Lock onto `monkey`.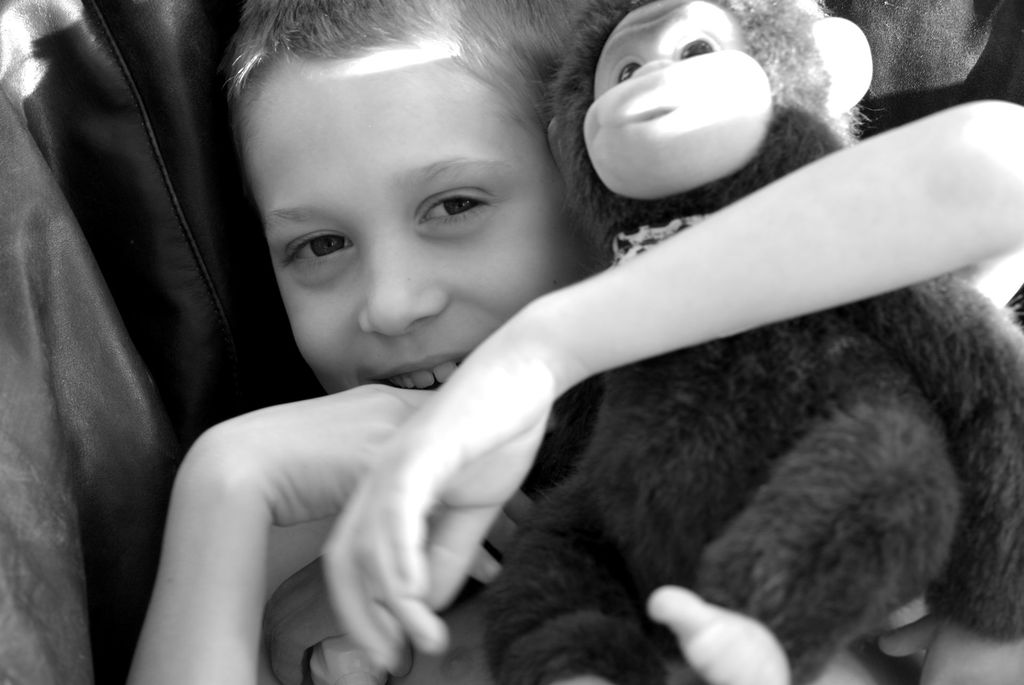
Locked: locate(486, 0, 1023, 684).
